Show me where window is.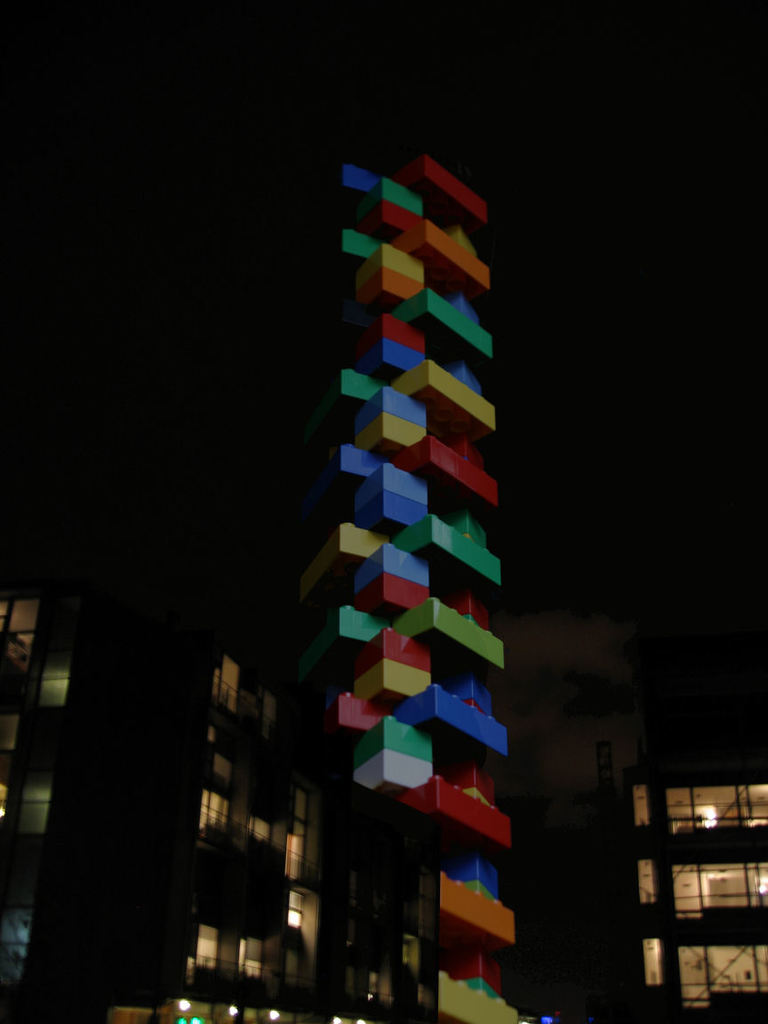
window is at {"left": 17, "top": 766, "right": 52, "bottom": 836}.
